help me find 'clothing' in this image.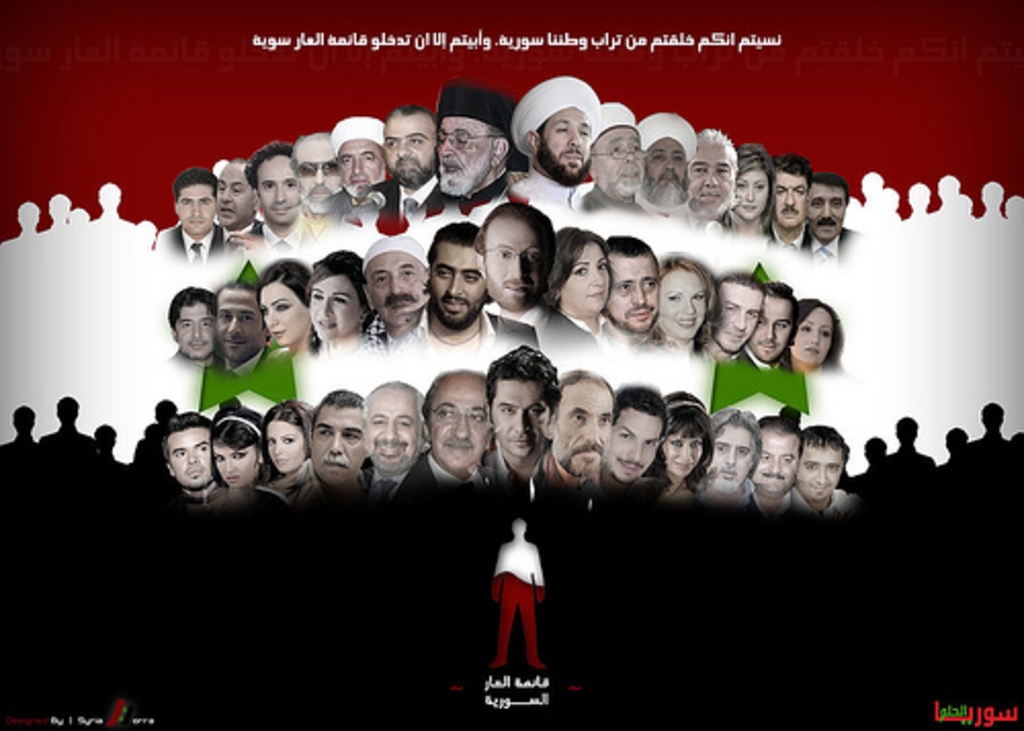
Found it: [252,481,315,506].
